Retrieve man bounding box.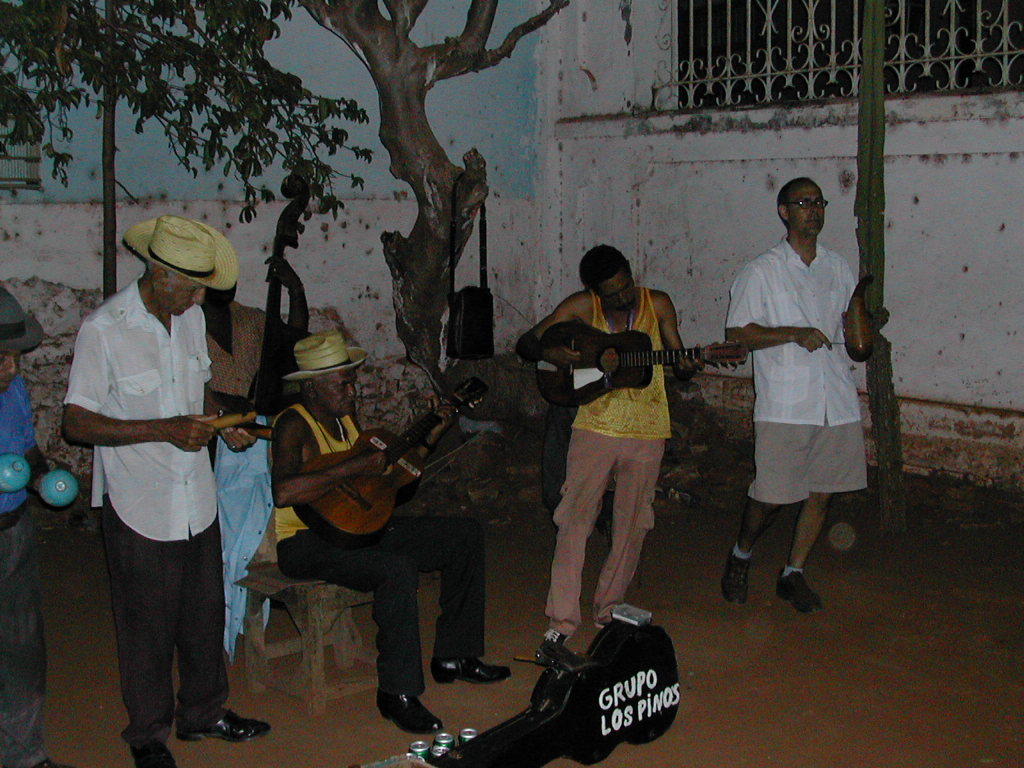
Bounding box: bbox(0, 275, 54, 767).
